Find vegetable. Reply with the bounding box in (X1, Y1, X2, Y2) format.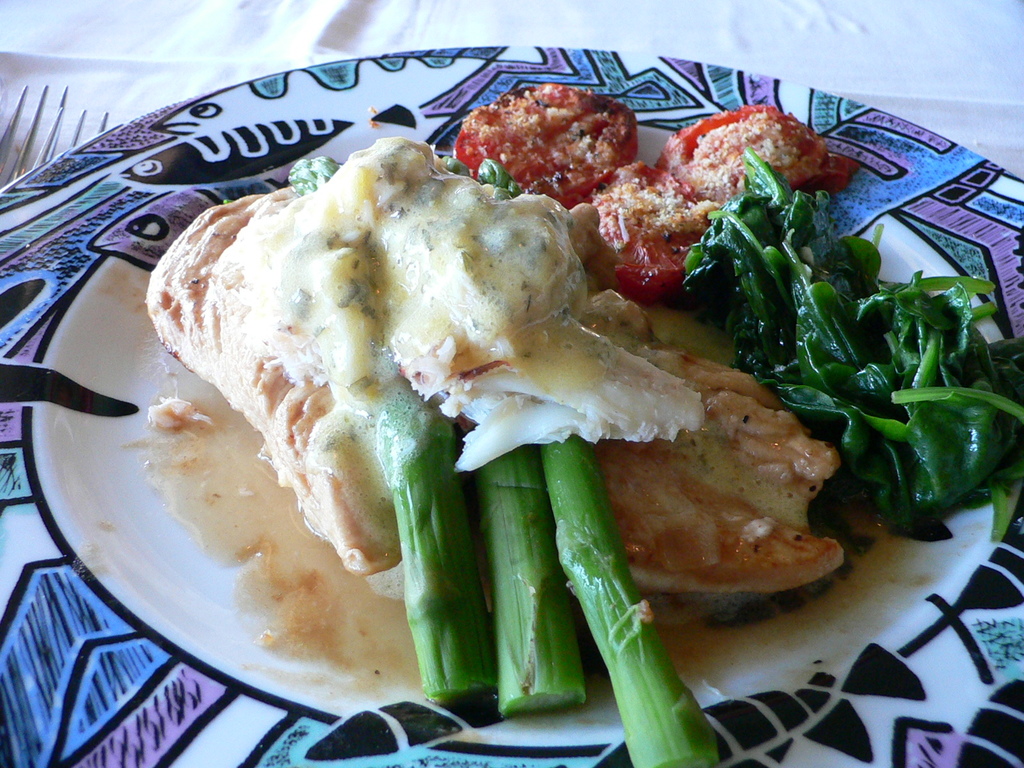
(390, 400, 497, 694).
